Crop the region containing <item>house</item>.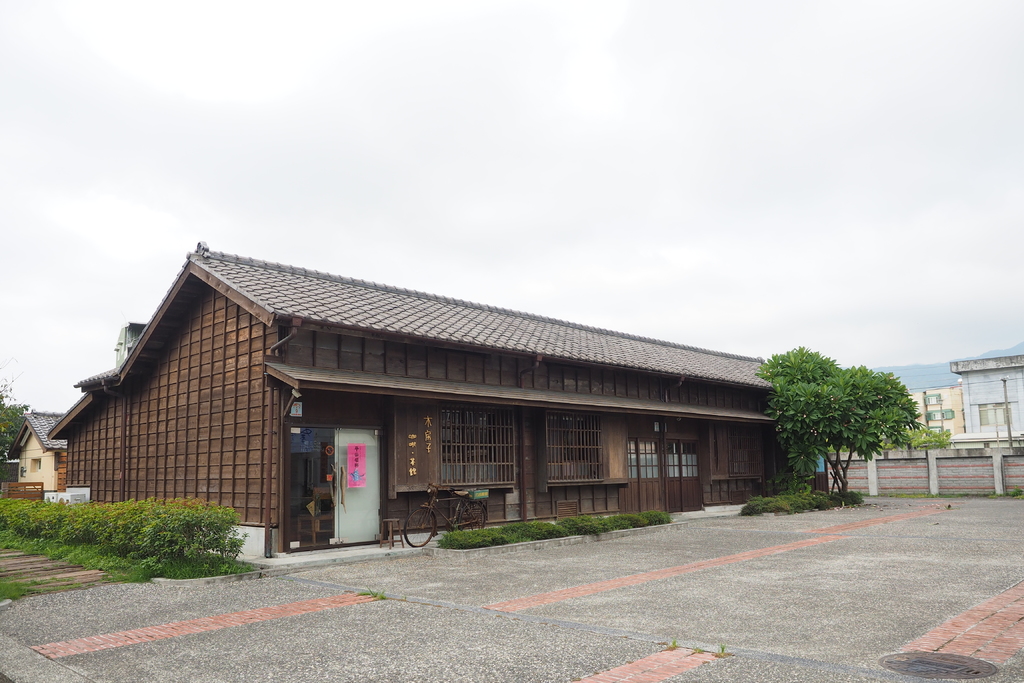
Crop region: pyautogui.locateOnScreen(9, 406, 72, 498).
